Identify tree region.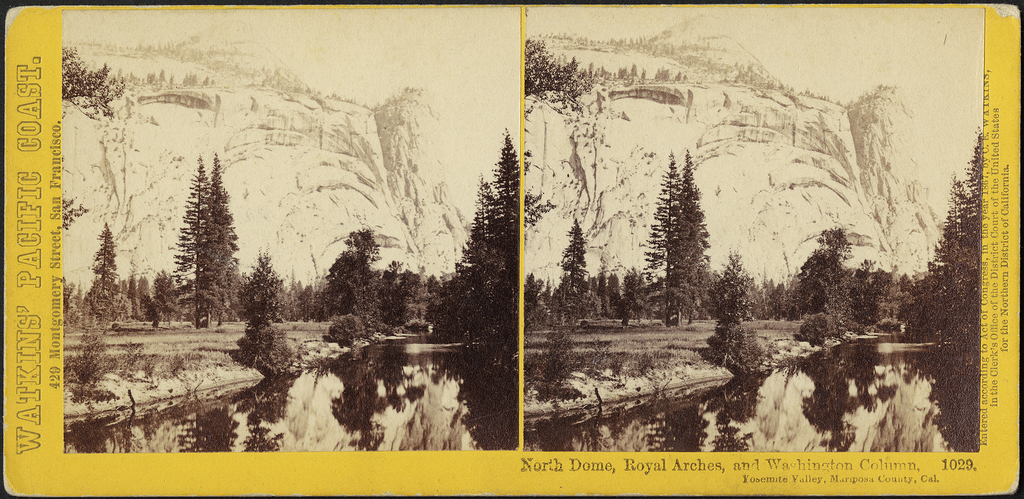
Region: select_region(456, 128, 520, 367).
